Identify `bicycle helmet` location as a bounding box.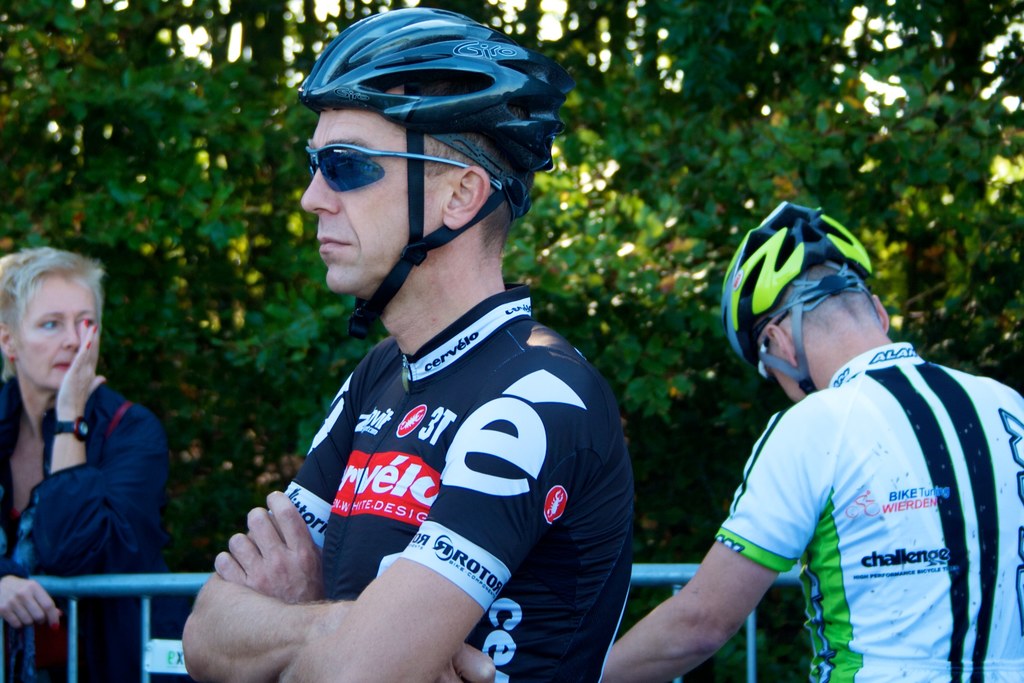
[x1=294, y1=4, x2=580, y2=342].
